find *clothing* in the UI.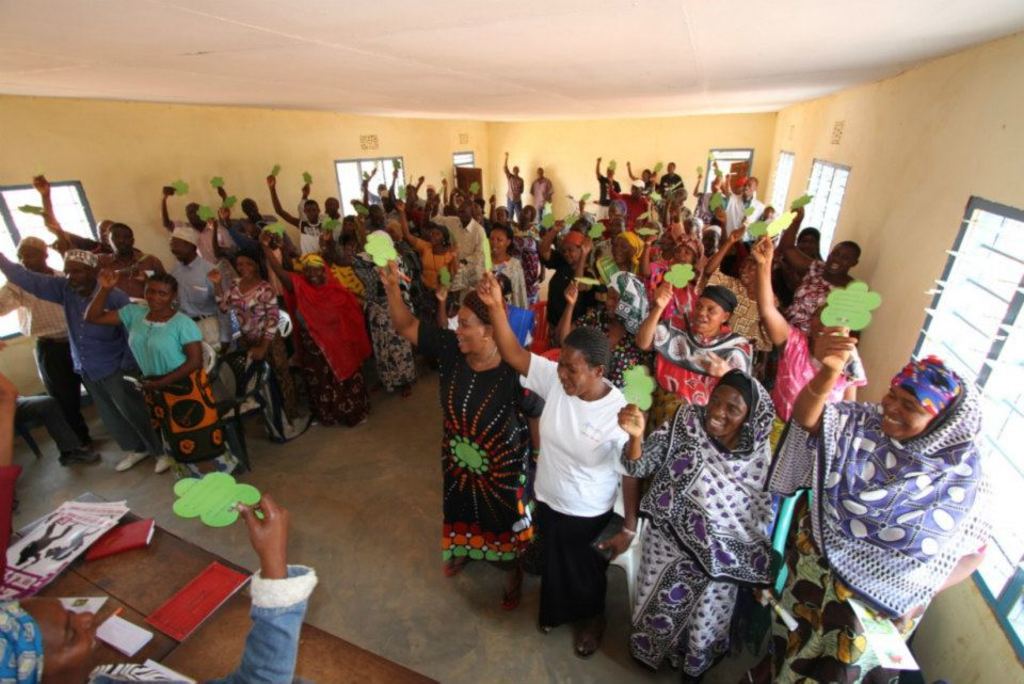
UI element at {"left": 532, "top": 341, "right": 645, "bottom": 645}.
